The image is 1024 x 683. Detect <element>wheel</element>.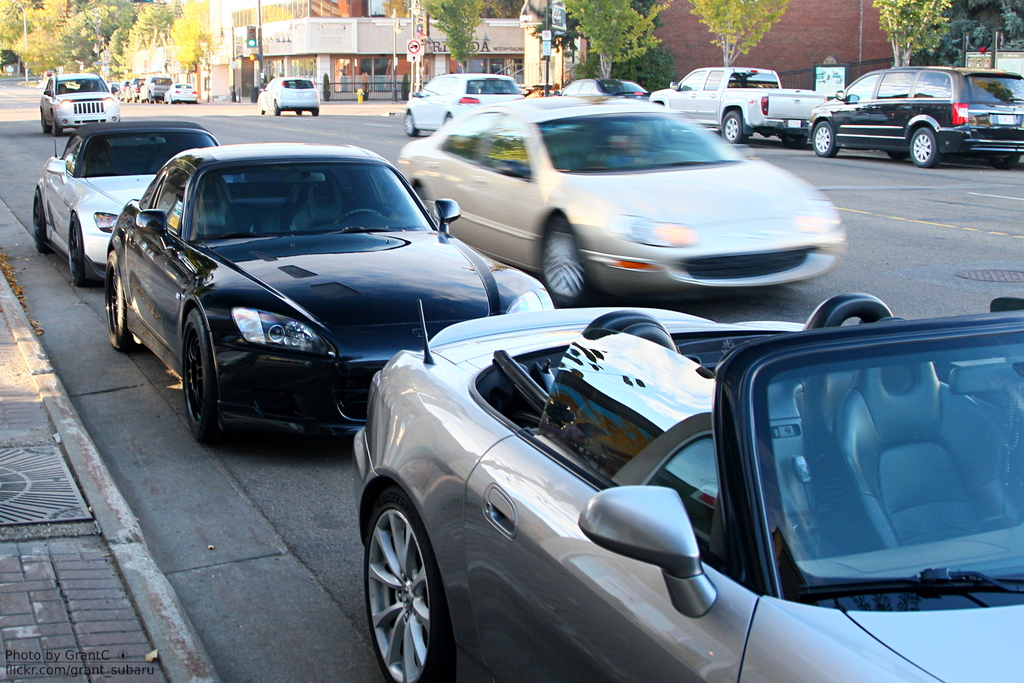
Detection: [left=910, top=126, right=942, bottom=168].
